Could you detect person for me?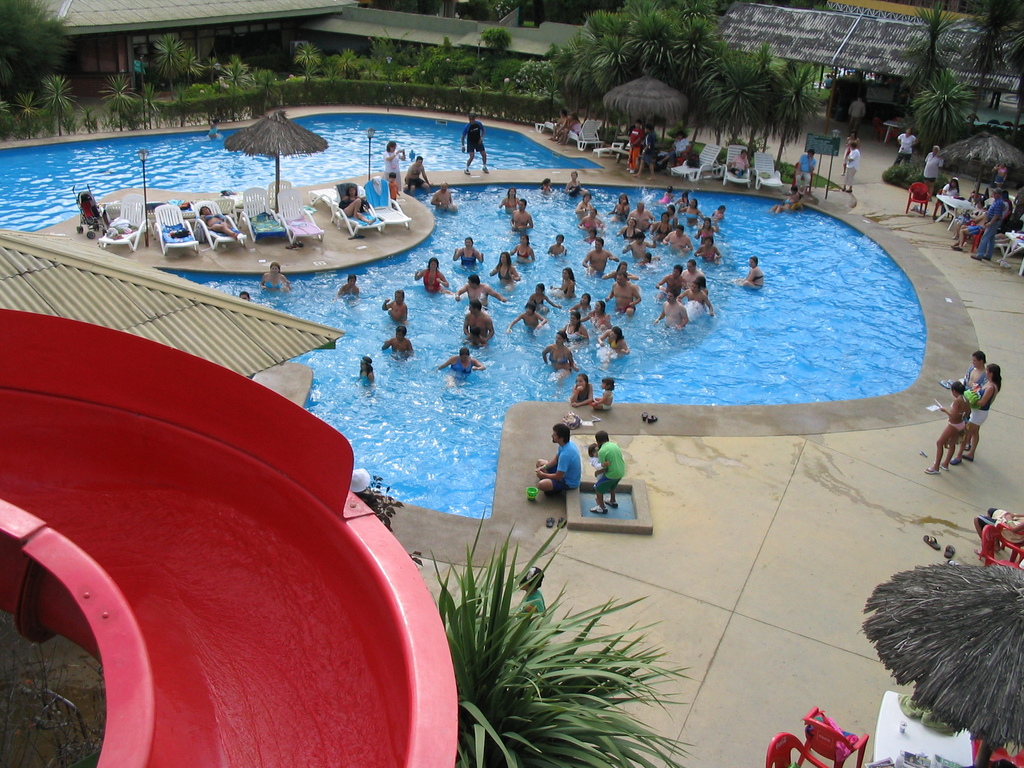
Detection result: x1=524, y1=281, x2=559, y2=311.
